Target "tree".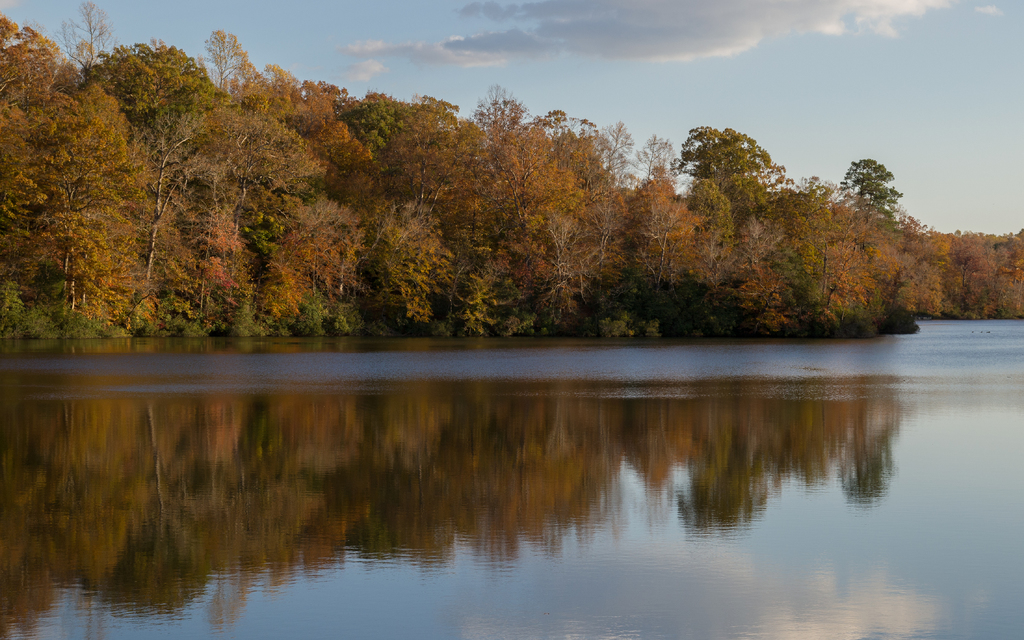
Target region: crop(806, 152, 1023, 325).
